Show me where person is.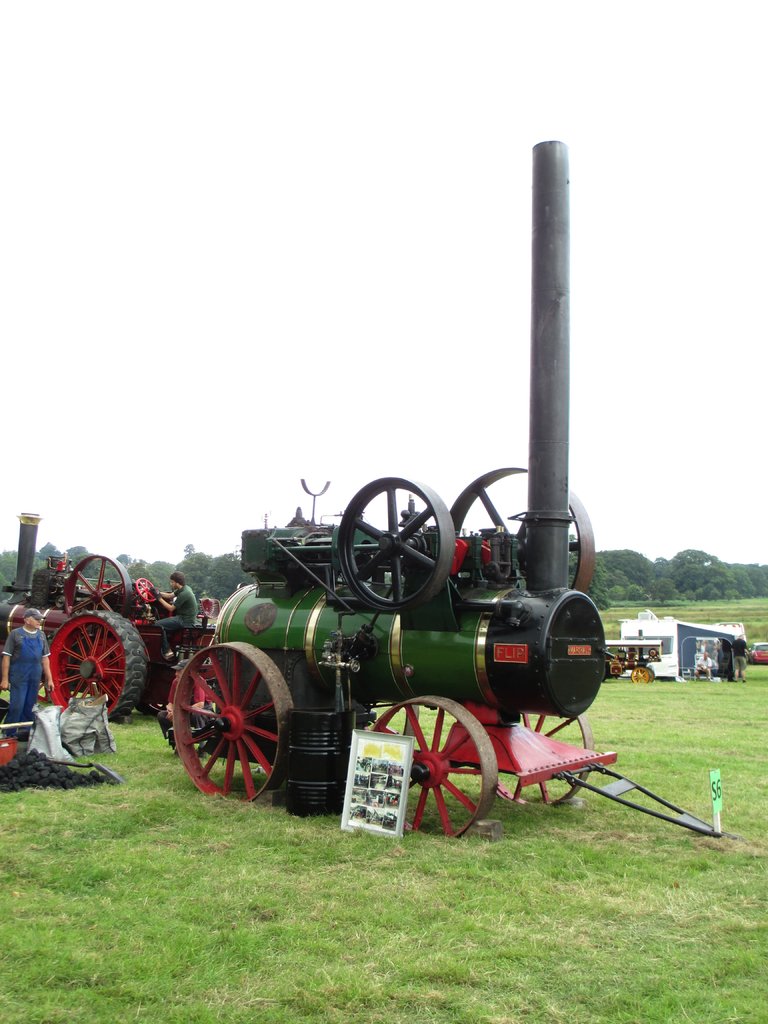
person is at 154/569/198/662.
